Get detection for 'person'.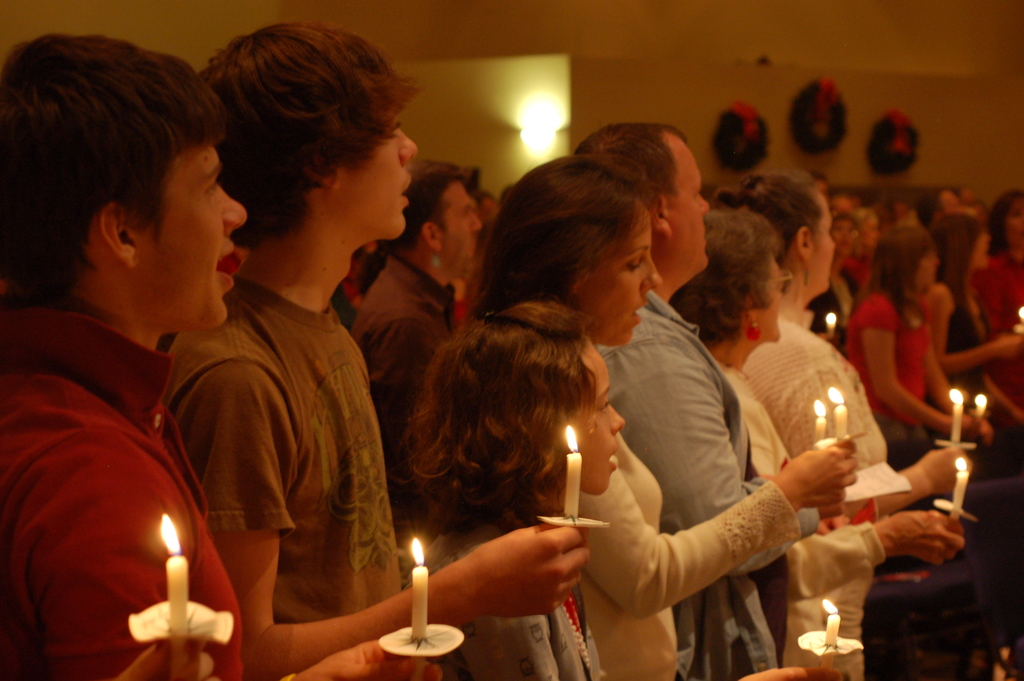
Detection: x1=733, y1=171, x2=993, y2=680.
